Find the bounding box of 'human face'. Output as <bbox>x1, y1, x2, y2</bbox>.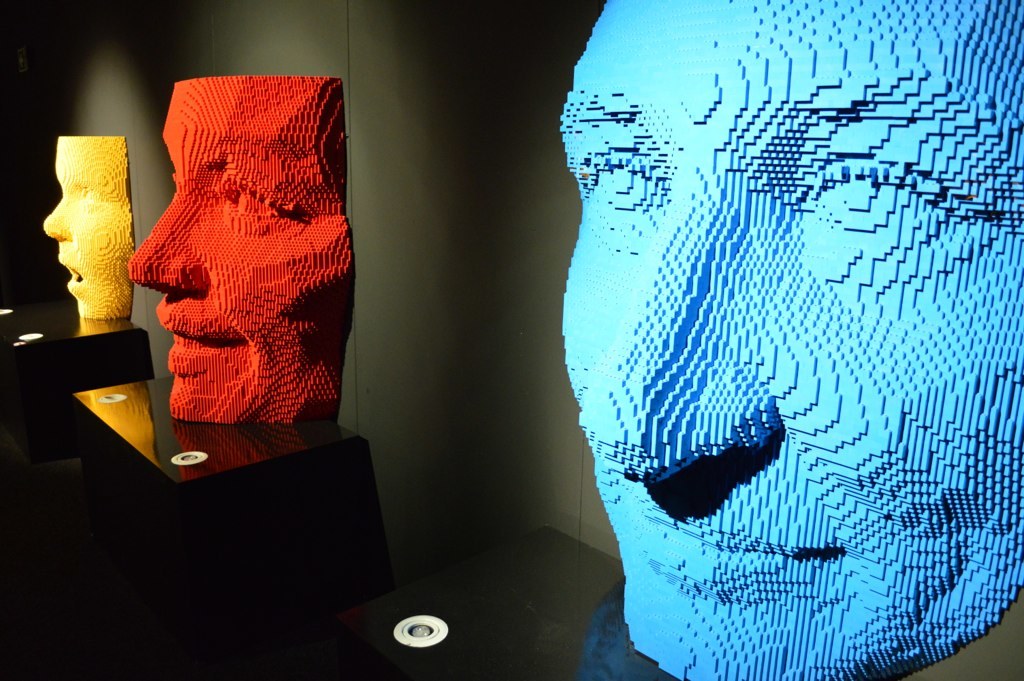
<bbox>126, 80, 356, 426</bbox>.
